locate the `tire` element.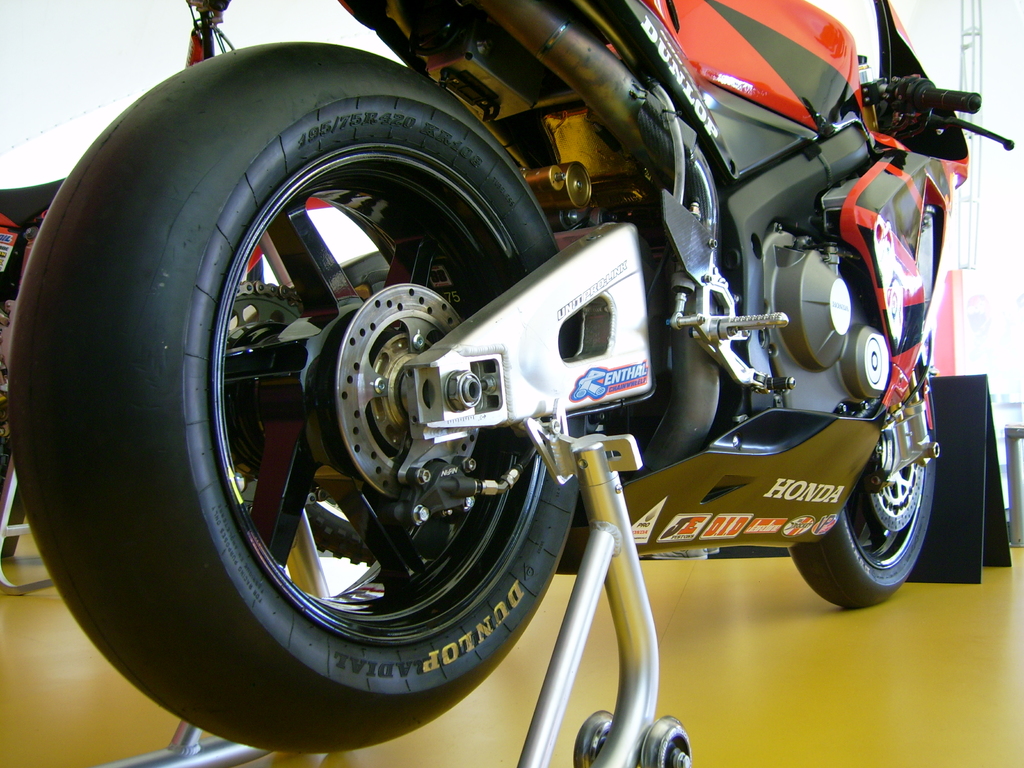
Element bbox: x1=815, y1=403, x2=942, y2=608.
